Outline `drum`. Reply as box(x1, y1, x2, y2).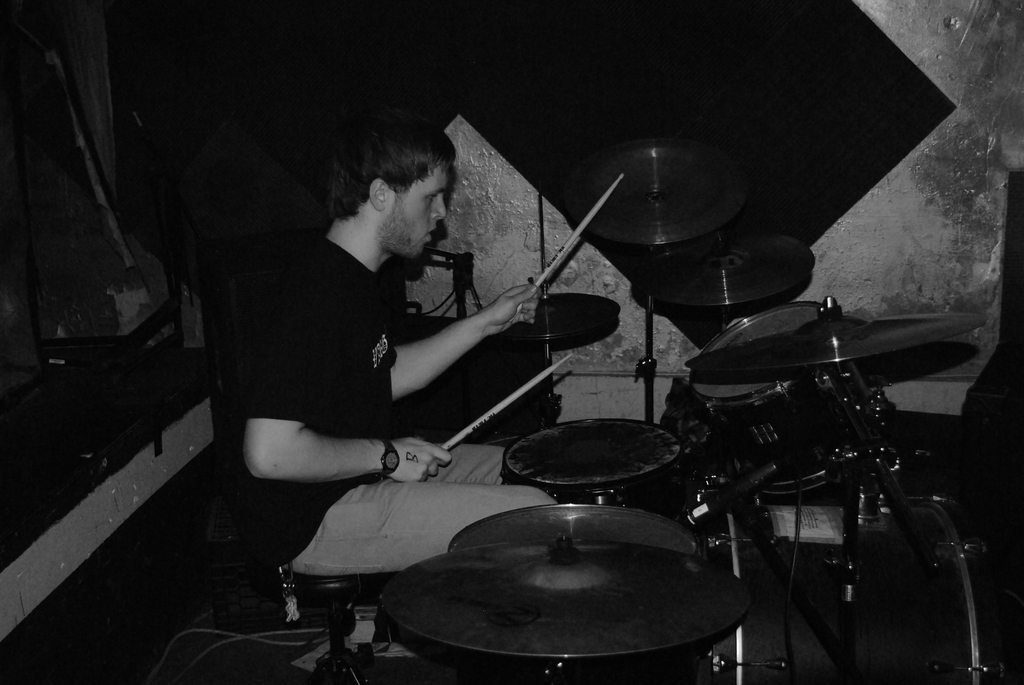
box(695, 478, 1012, 684).
